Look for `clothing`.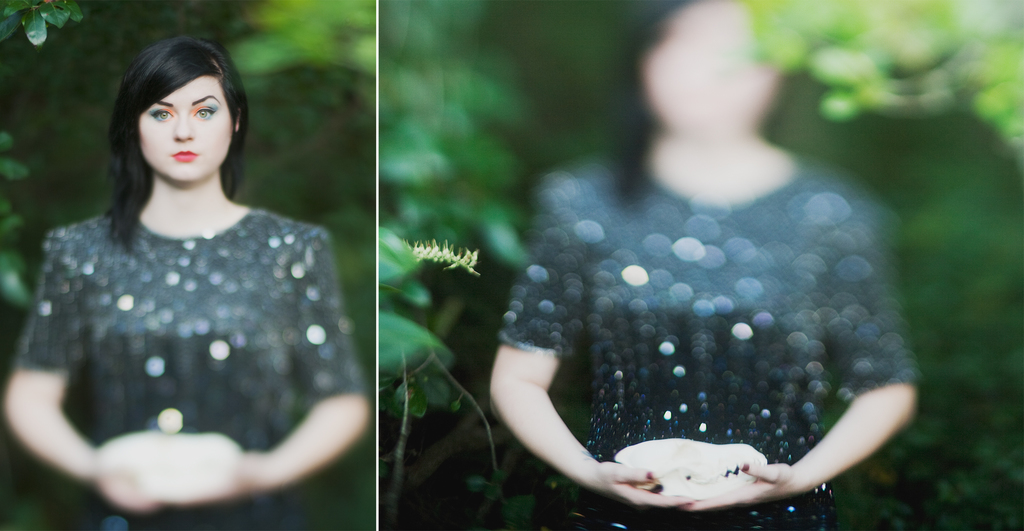
Found: 483 133 927 530.
